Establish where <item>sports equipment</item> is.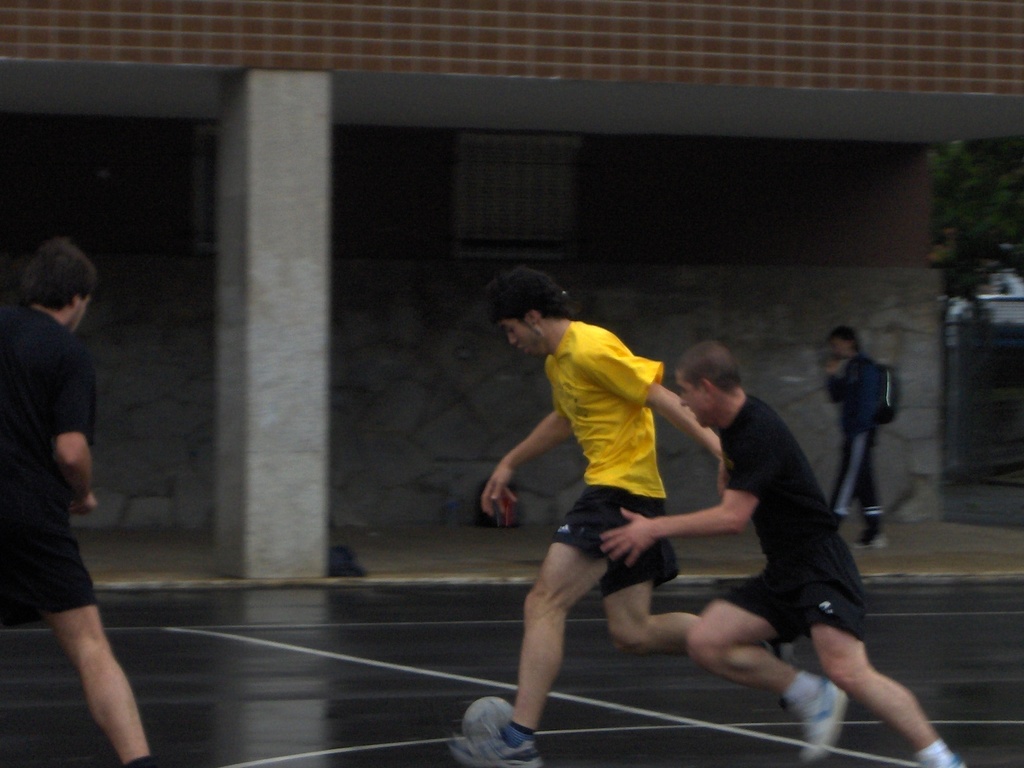
Established at rect(457, 693, 510, 738).
